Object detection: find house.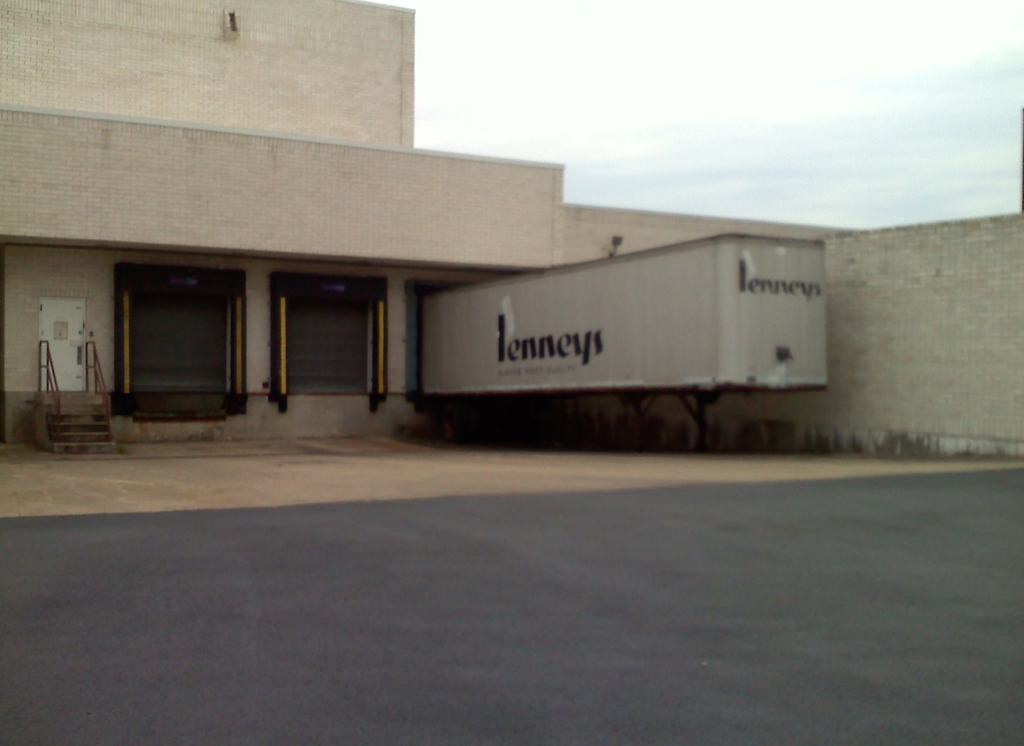
locate(0, 0, 1020, 464).
